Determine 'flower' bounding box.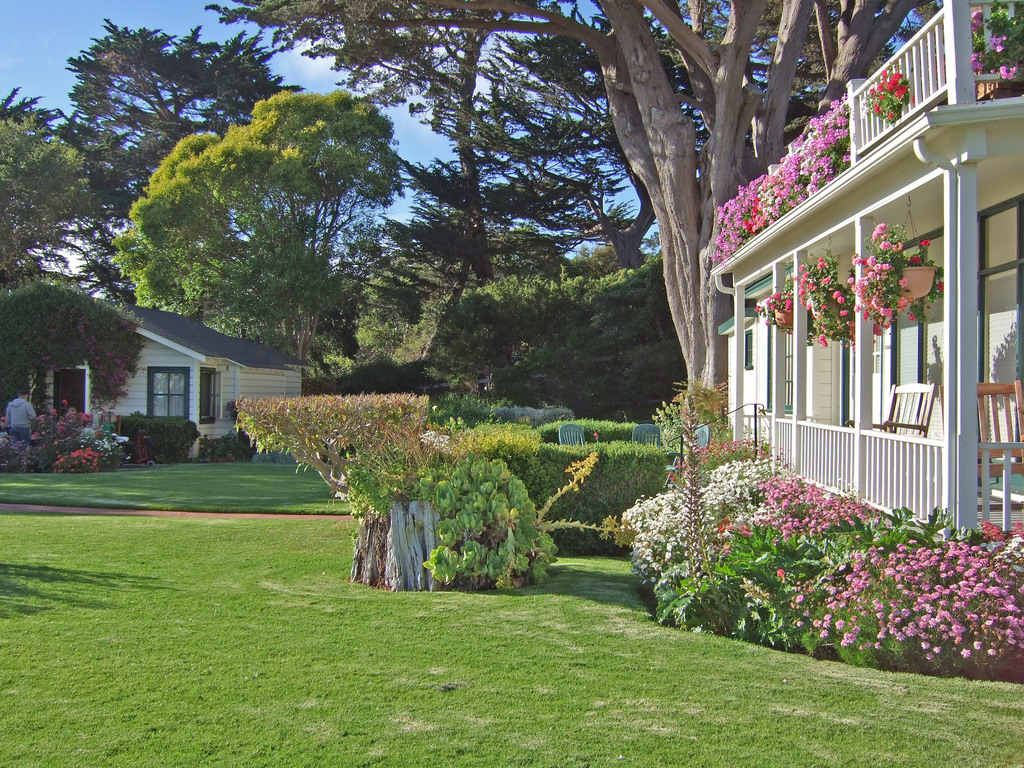
Determined: bbox=(61, 395, 67, 404).
